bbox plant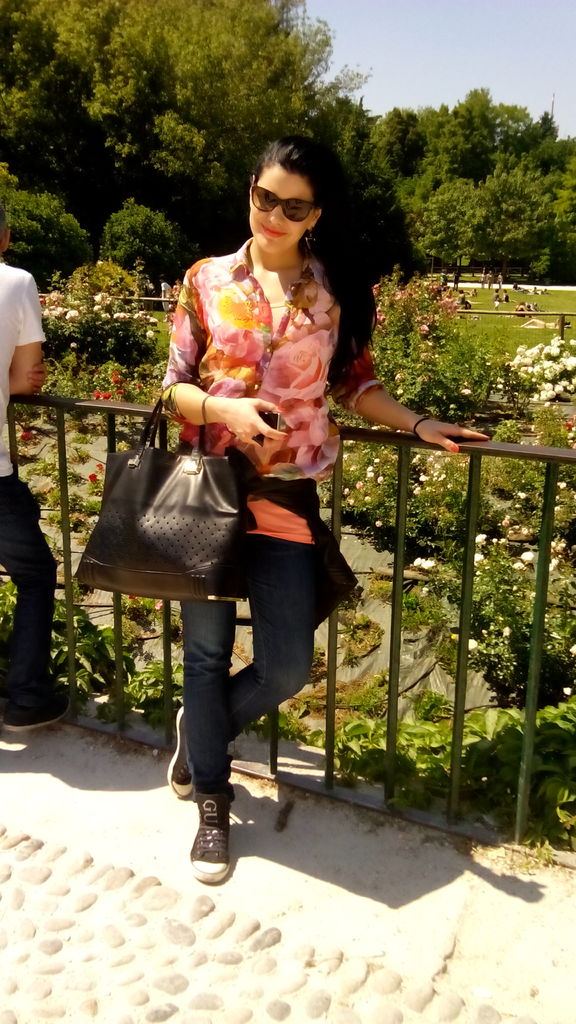
detection(91, 456, 112, 522)
